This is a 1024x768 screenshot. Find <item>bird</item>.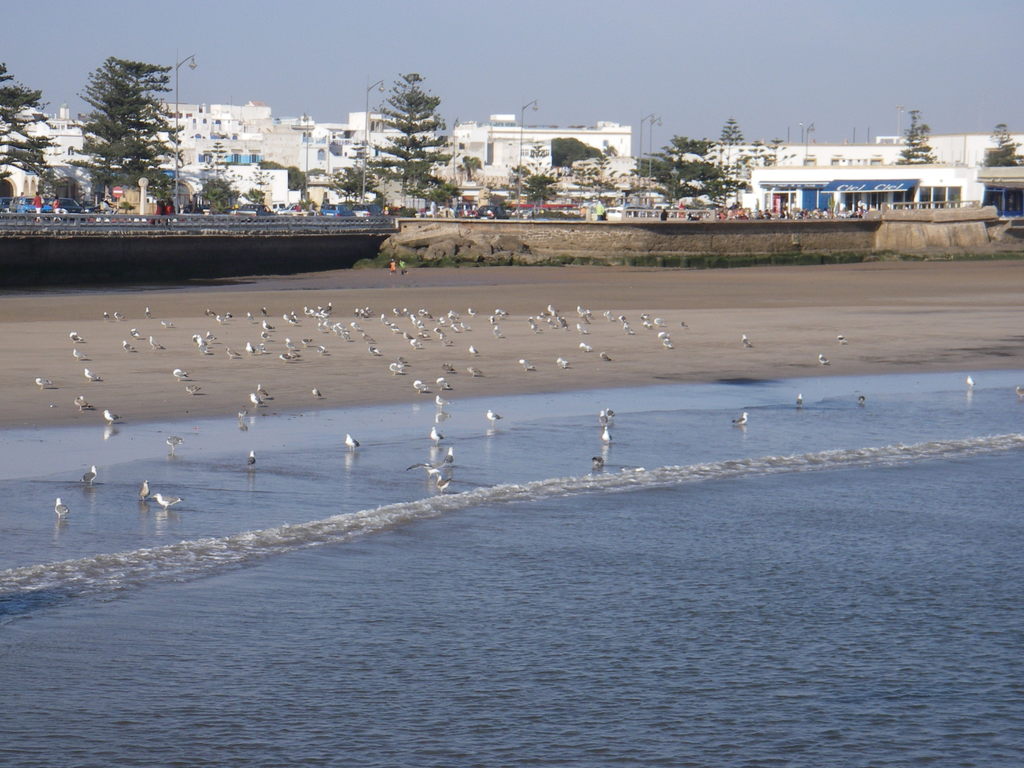
Bounding box: [x1=282, y1=338, x2=296, y2=348].
